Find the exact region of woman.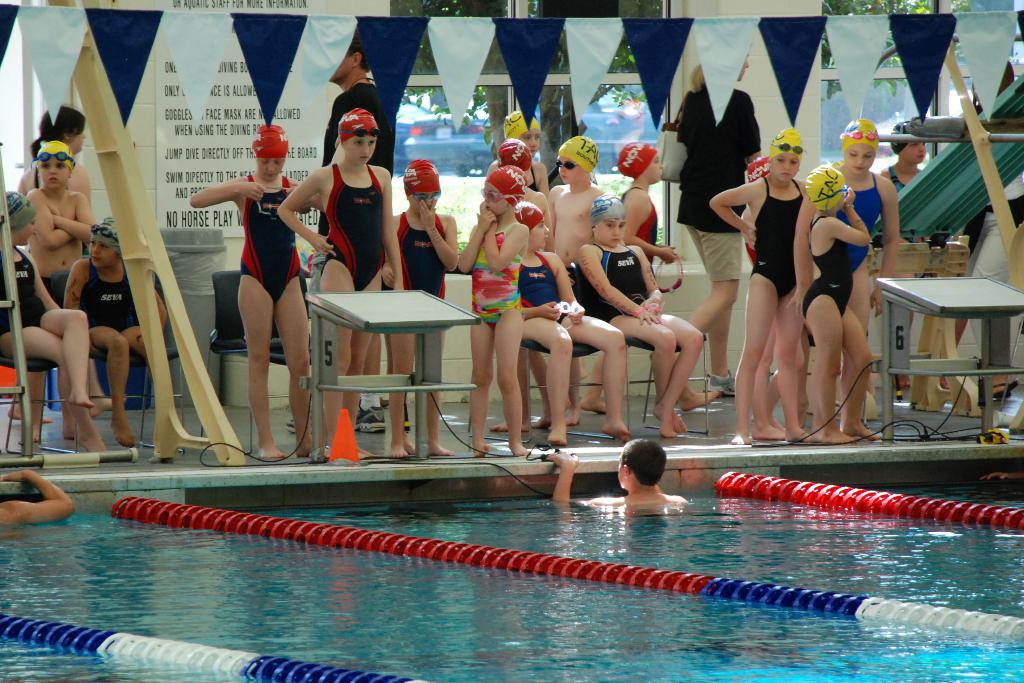
Exact region: [685,54,760,395].
